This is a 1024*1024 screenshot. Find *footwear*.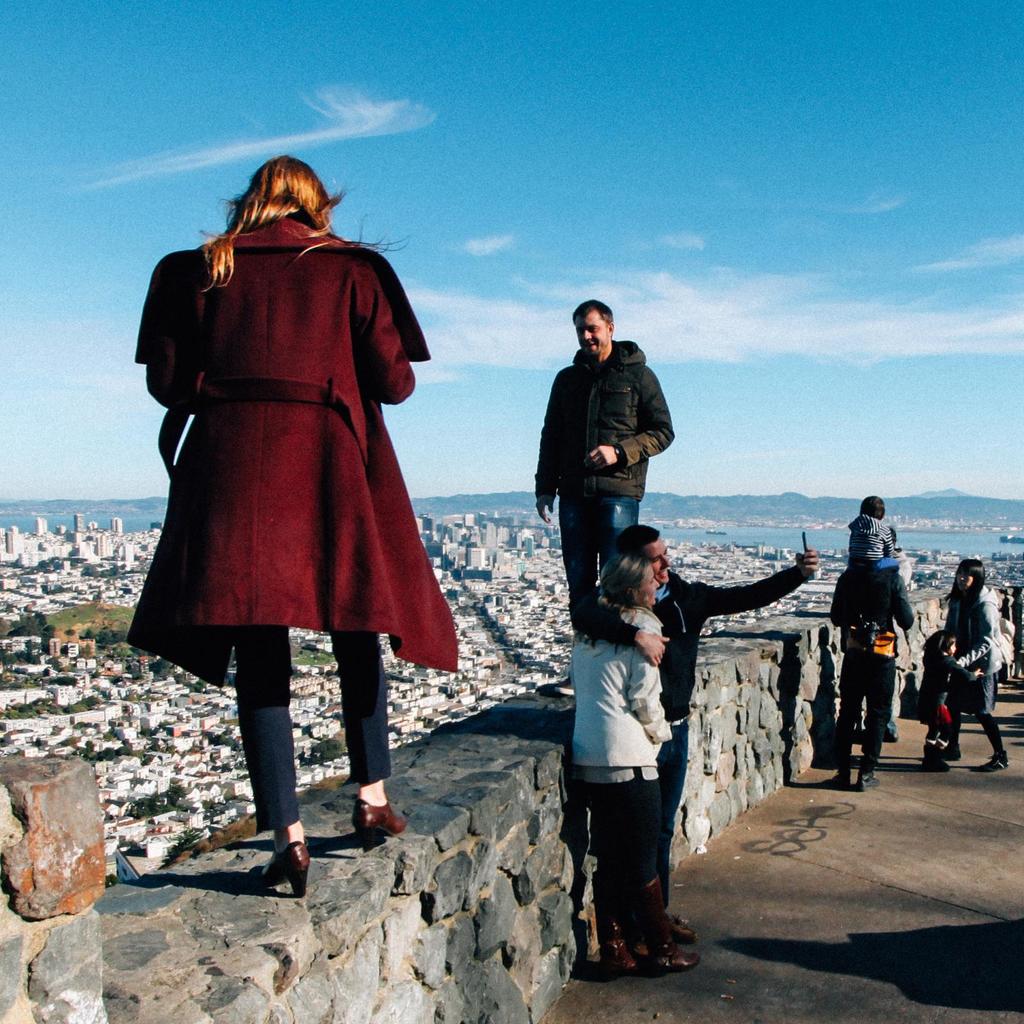
Bounding box: detection(913, 735, 960, 776).
